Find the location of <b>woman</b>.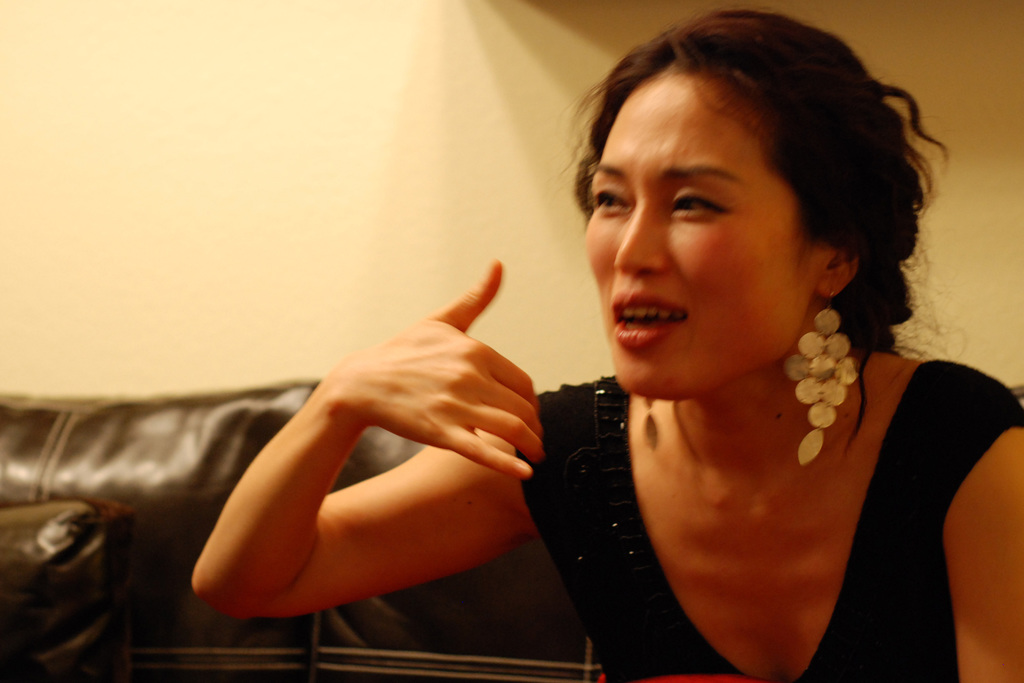
Location: pyautogui.locateOnScreen(190, 0, 1023, 682).
